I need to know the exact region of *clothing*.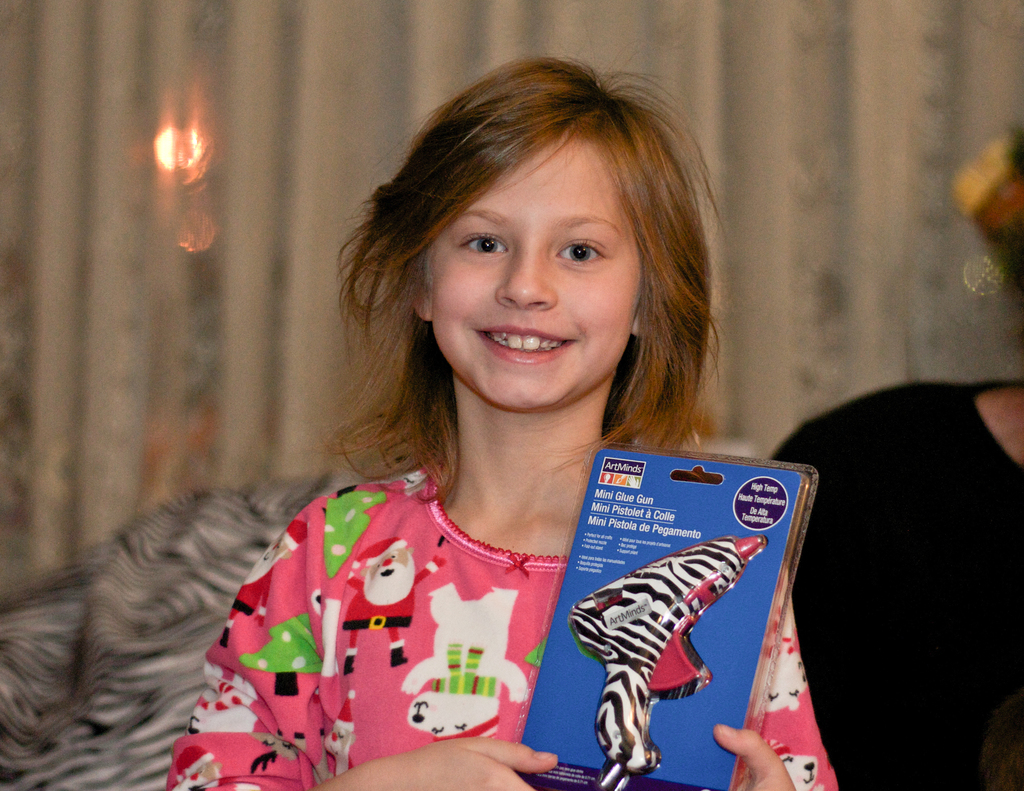
Region: x1=168, y1=471, x2=837, y2=790.
